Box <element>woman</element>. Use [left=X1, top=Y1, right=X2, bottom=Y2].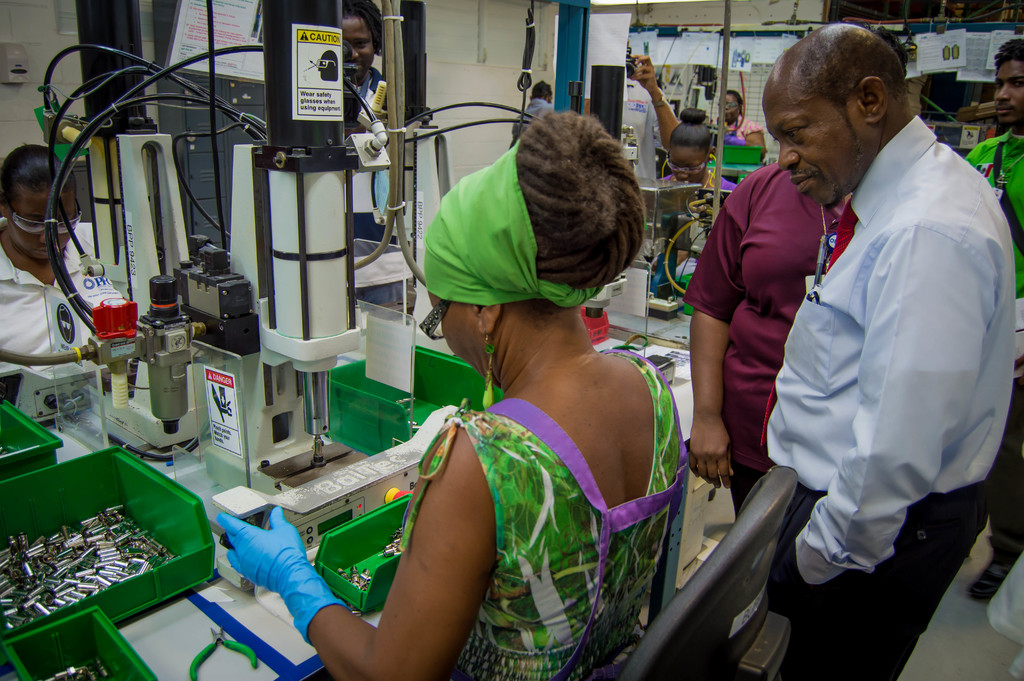
[left=707, top=83, right=760, bottom=158].
